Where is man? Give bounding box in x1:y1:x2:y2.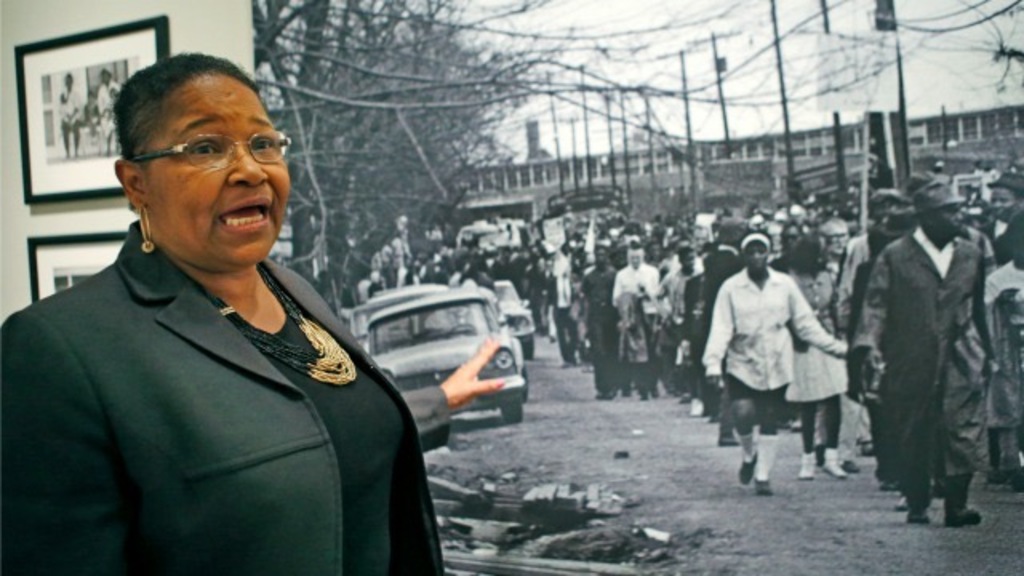
859:176:979:525.
